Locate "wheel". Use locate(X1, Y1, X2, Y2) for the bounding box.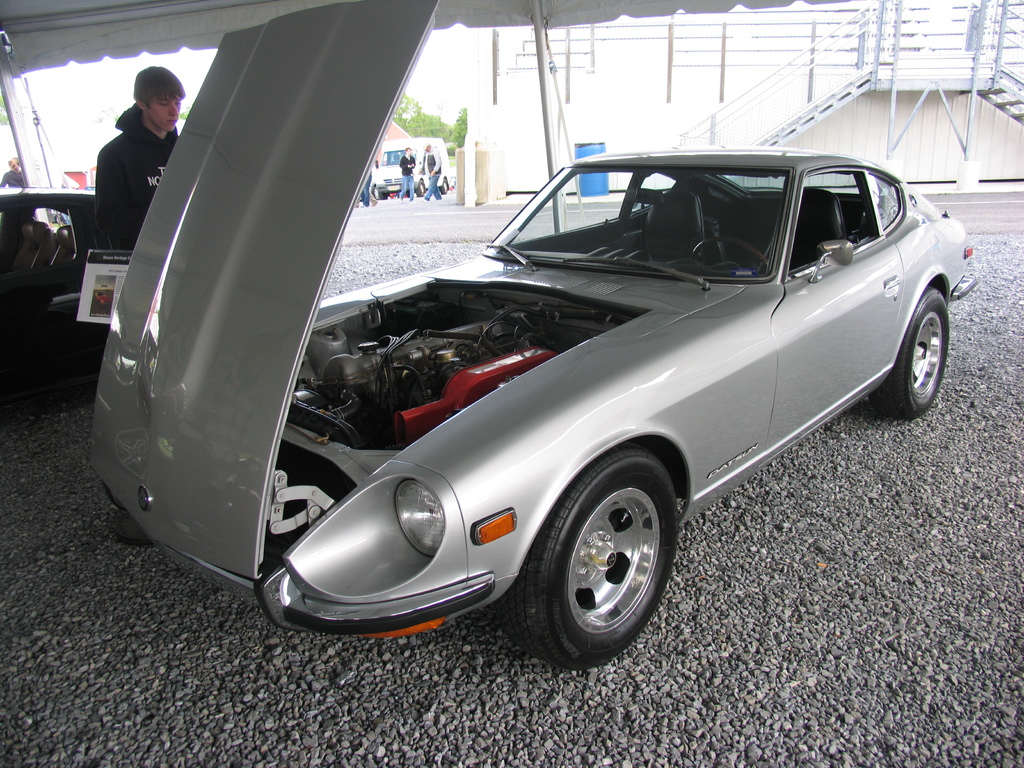
locate(55, 215, 60, 223).
